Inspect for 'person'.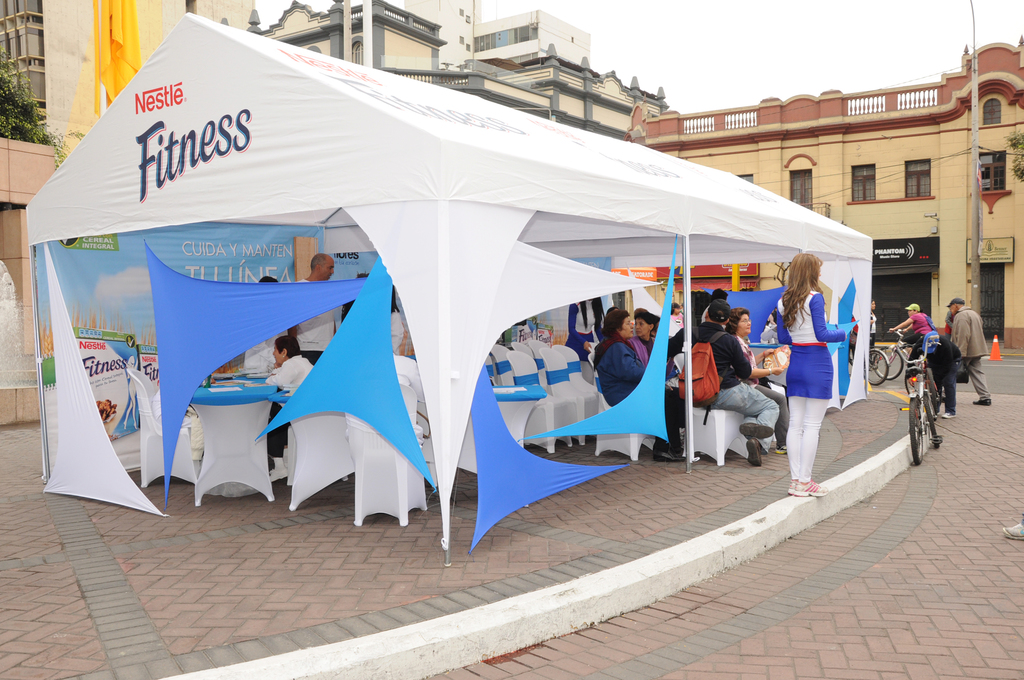
Inspection: {"left": 594, "top": 306, "right": 682, "bottom": 458}.
